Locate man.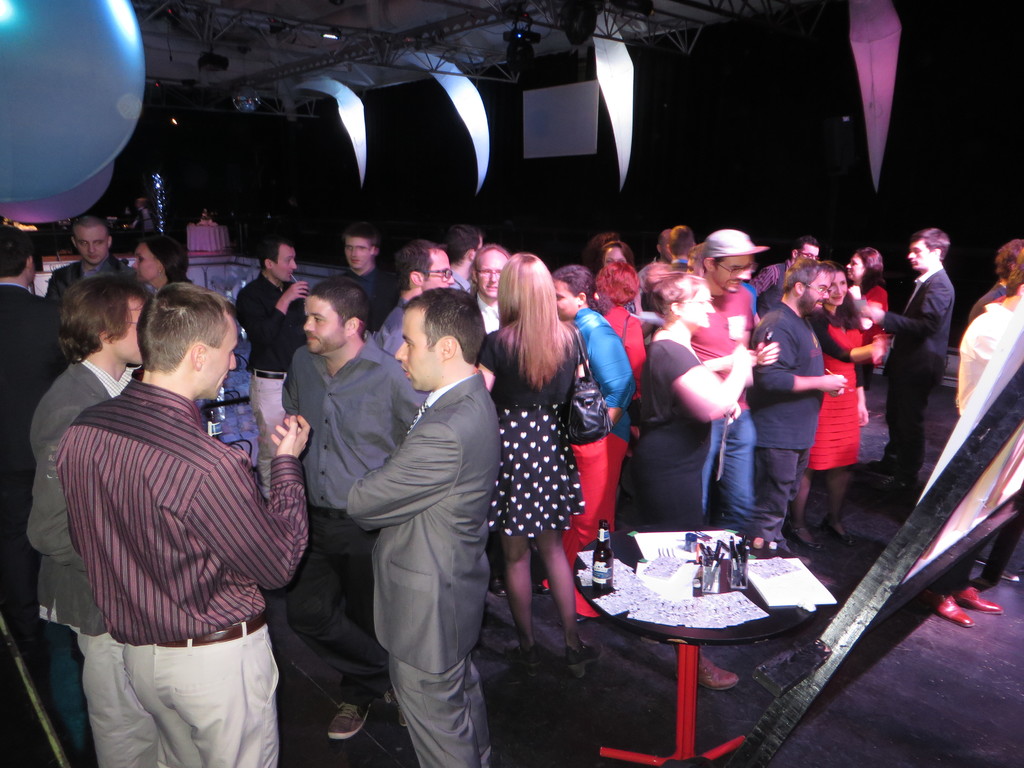
Bounding box: rect(691, 228, 779, 531).
